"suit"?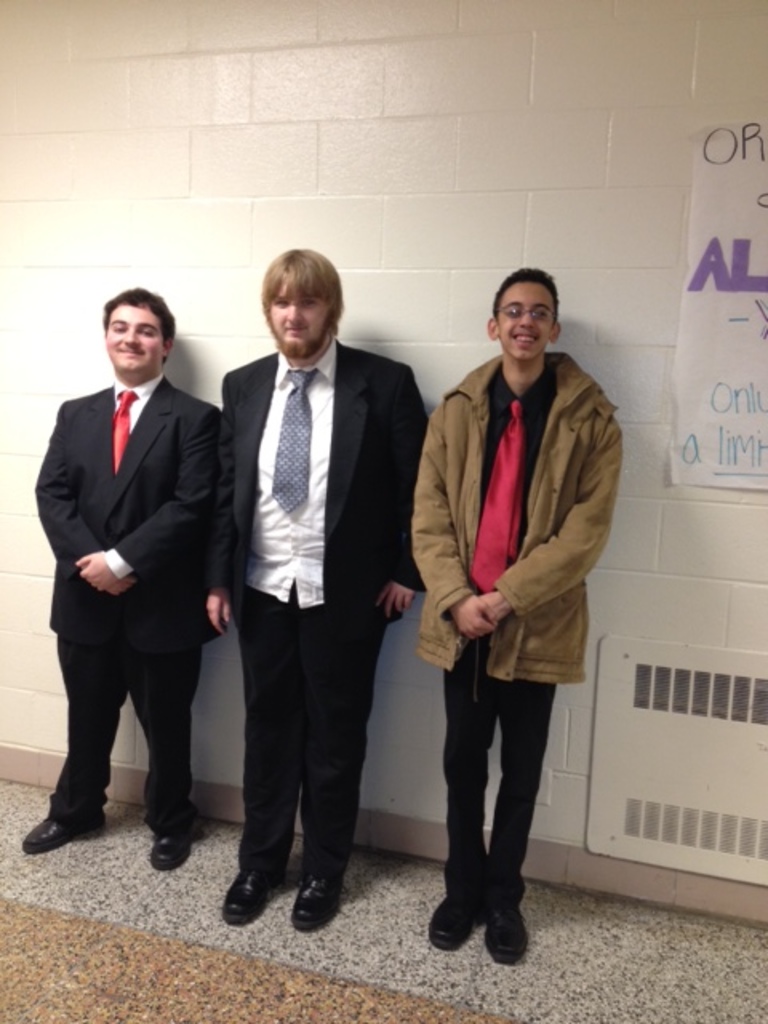
(left=200, top=339, right=424, bottom=896)
